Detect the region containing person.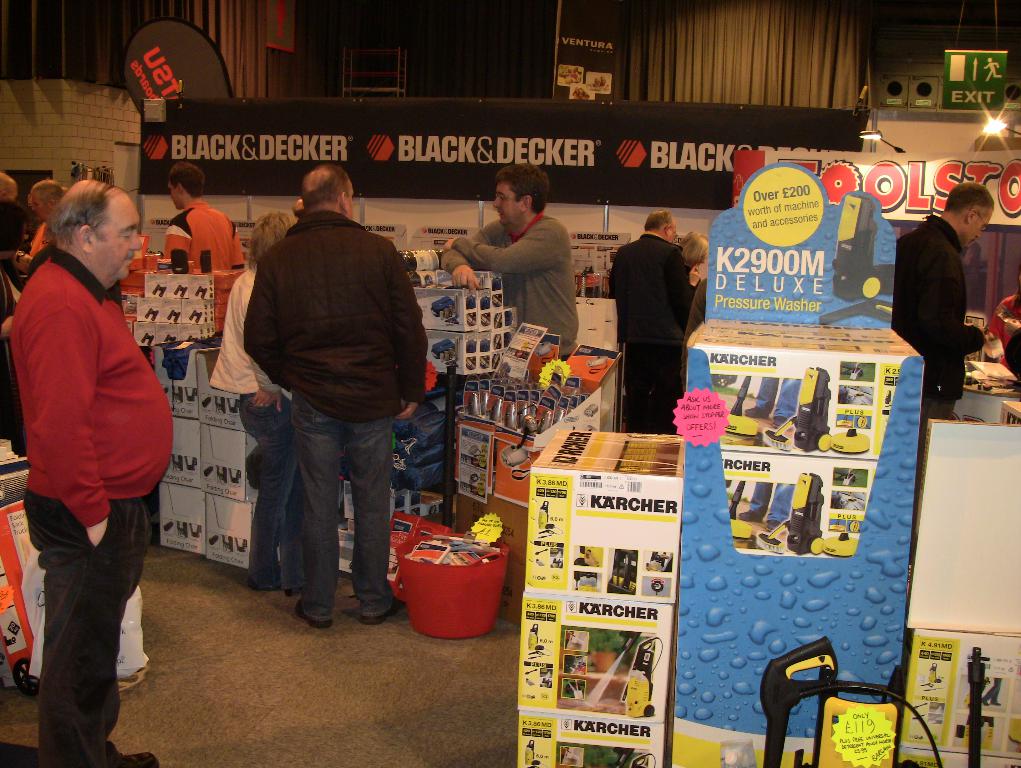
(left=447, top=166, right=583, bottom=359).
